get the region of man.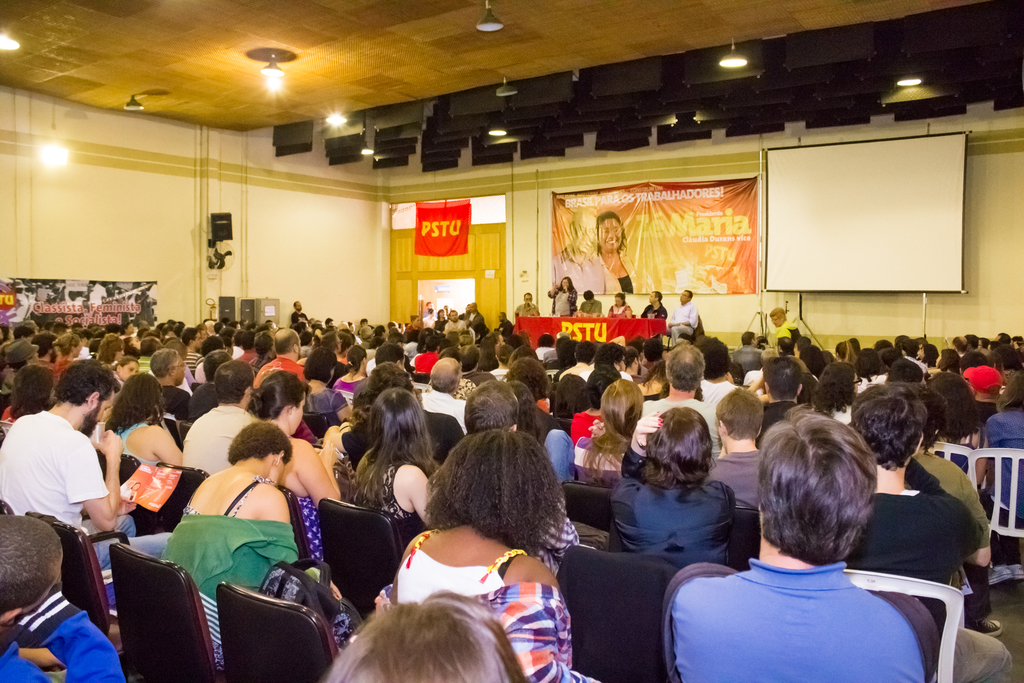
3:374:113:597.
